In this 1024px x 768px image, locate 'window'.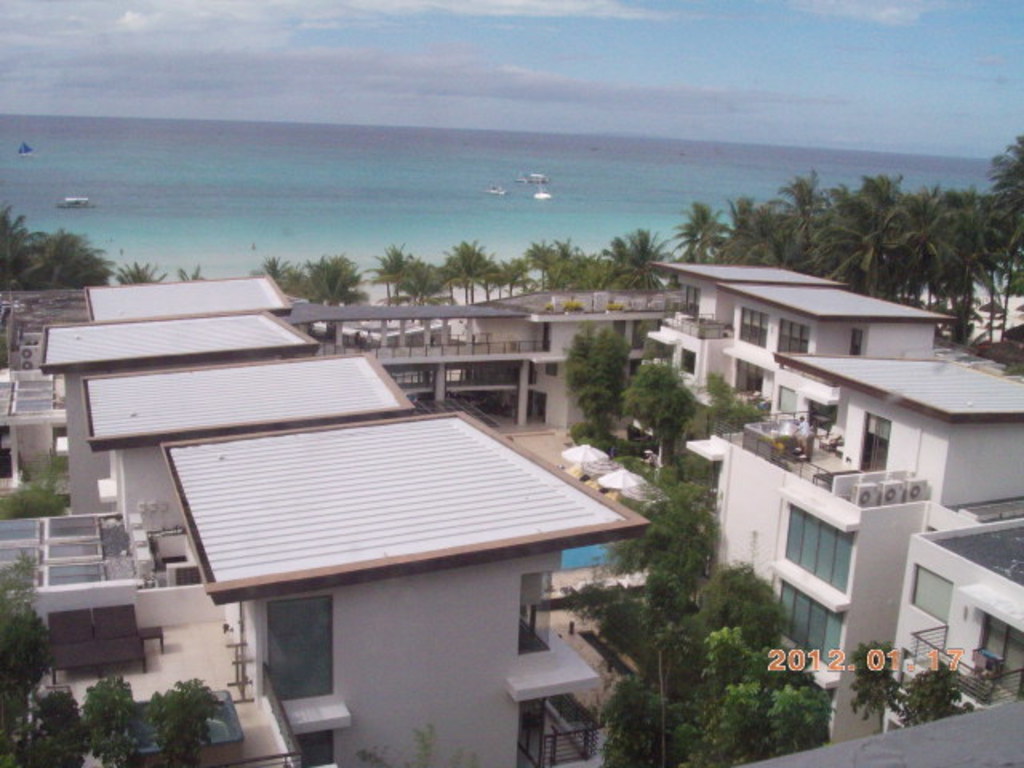
Bounding box: [734, 302, 770, 352].
